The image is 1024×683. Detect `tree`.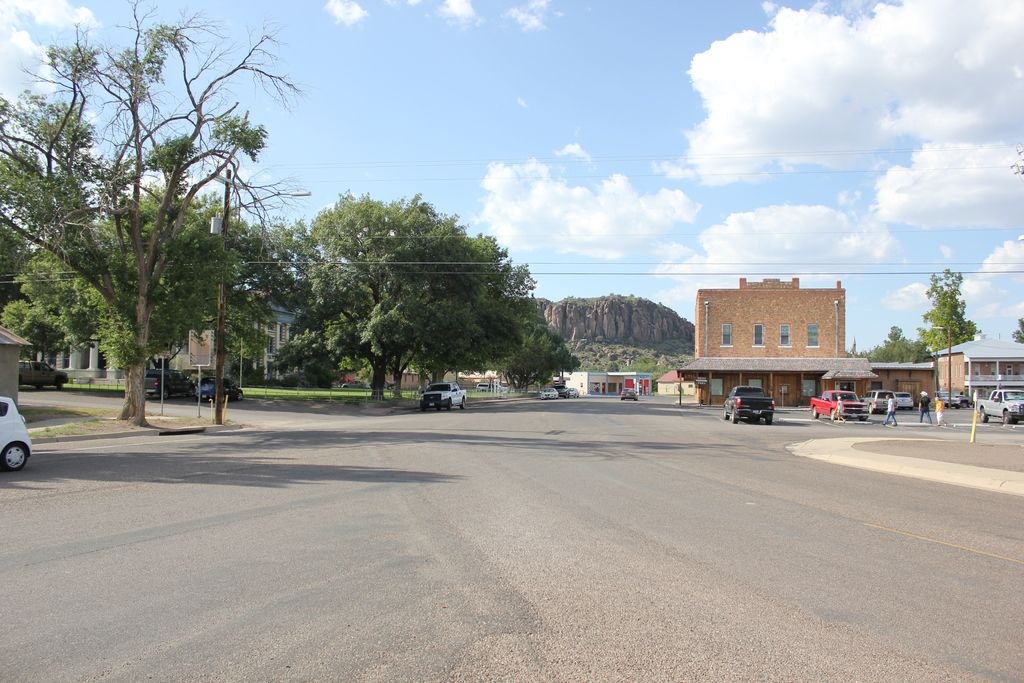
Detection: [0, 217, 104, 375].
